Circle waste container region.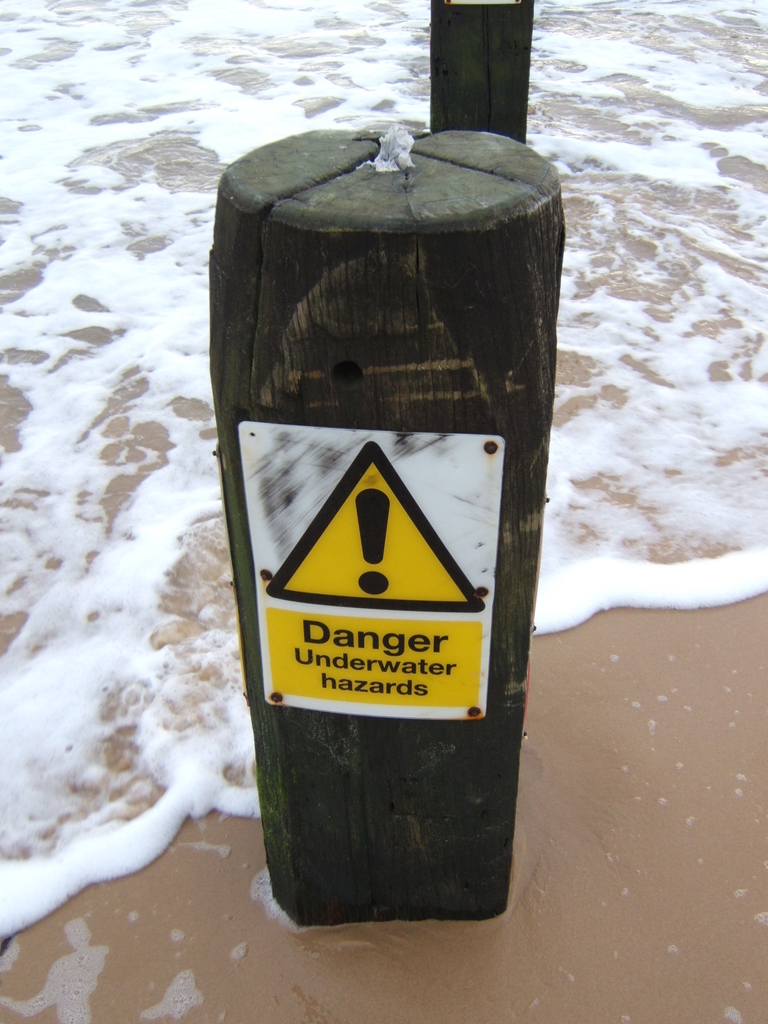
Region: [left=212, top=147, right=567, bottom=970].
